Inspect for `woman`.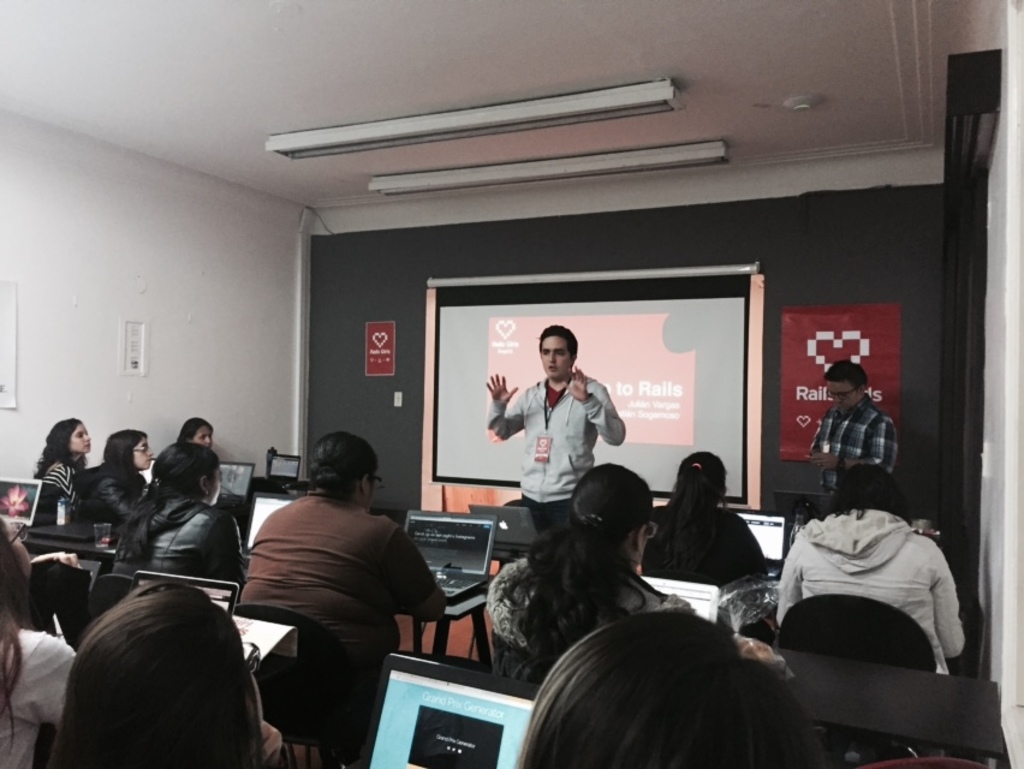
Inspection: (0,520,84,768).
